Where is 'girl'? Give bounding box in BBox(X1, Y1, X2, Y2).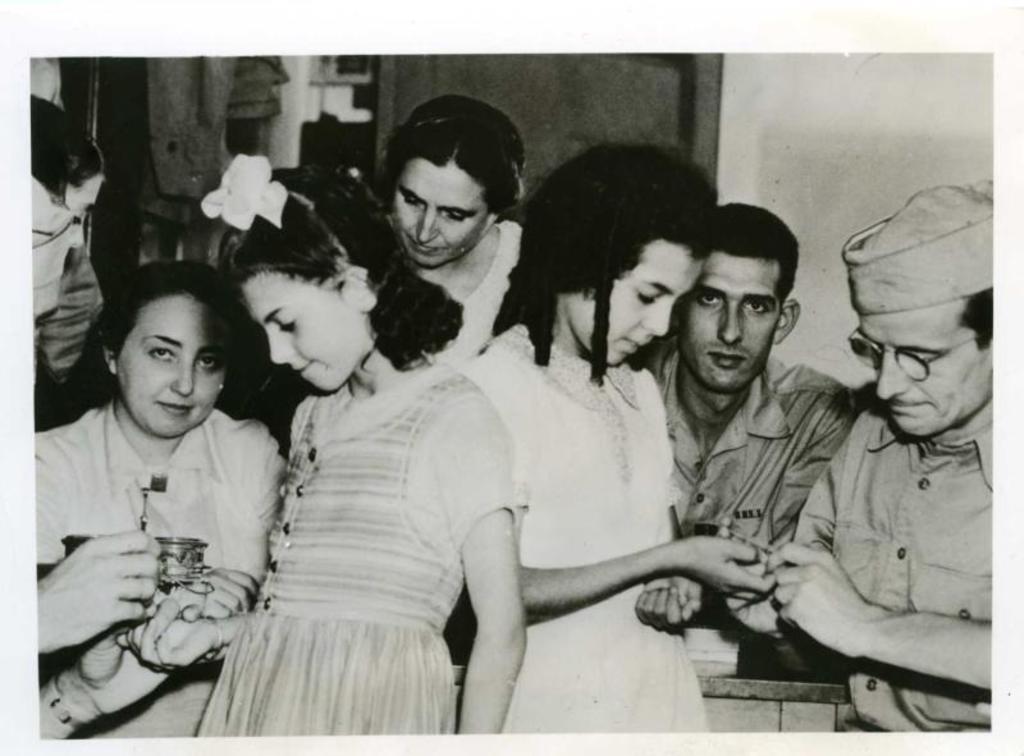
BBox(115, 154, 529, 733).
